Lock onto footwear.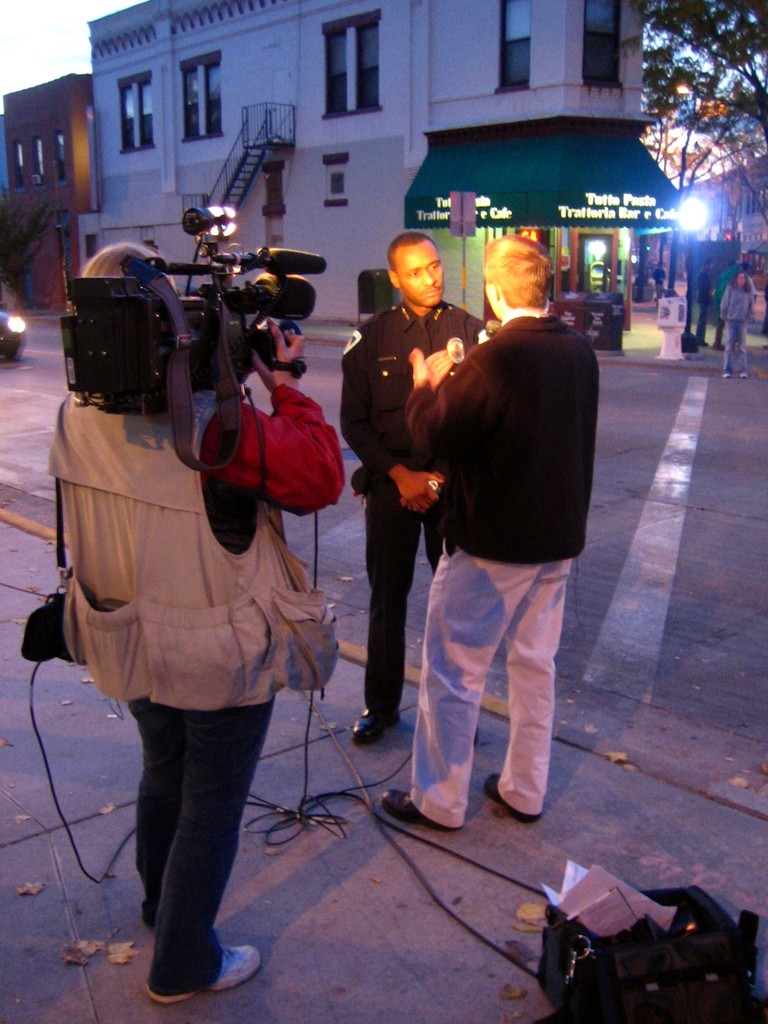
Locked: box(480, 767, 543, 829).
